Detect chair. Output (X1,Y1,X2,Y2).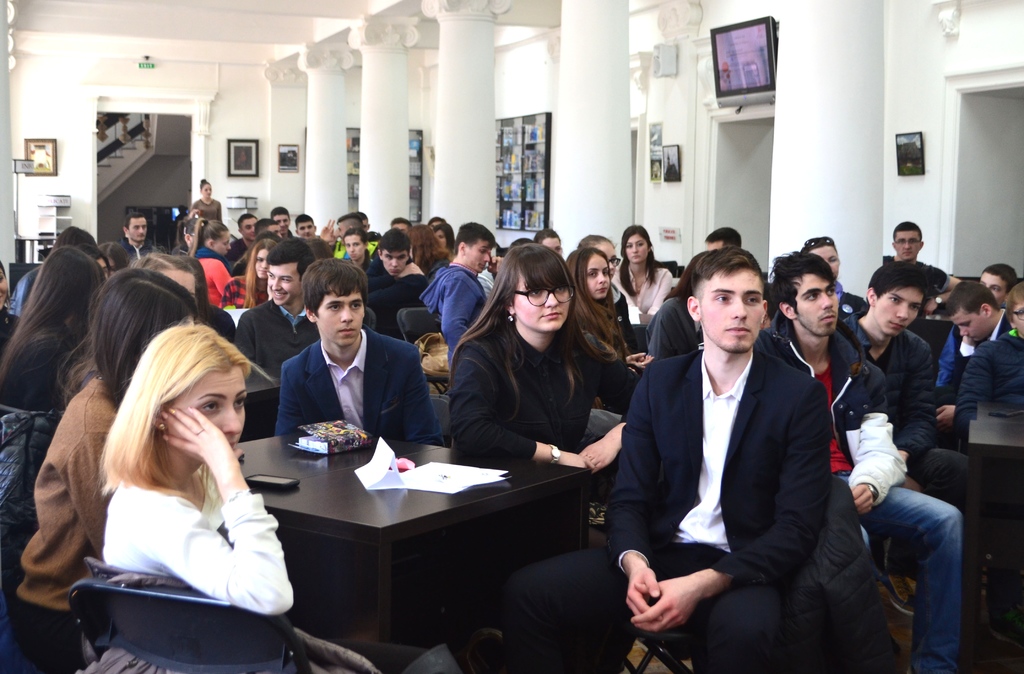
(436,393,447,452).
